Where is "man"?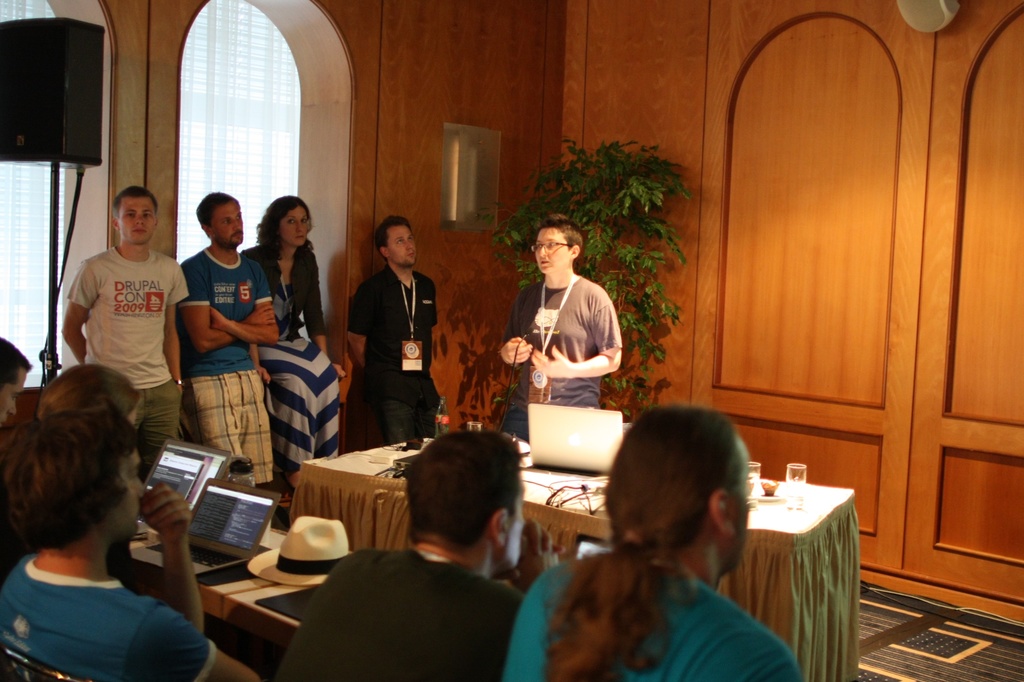
locate(63, 186, 189, 459).
